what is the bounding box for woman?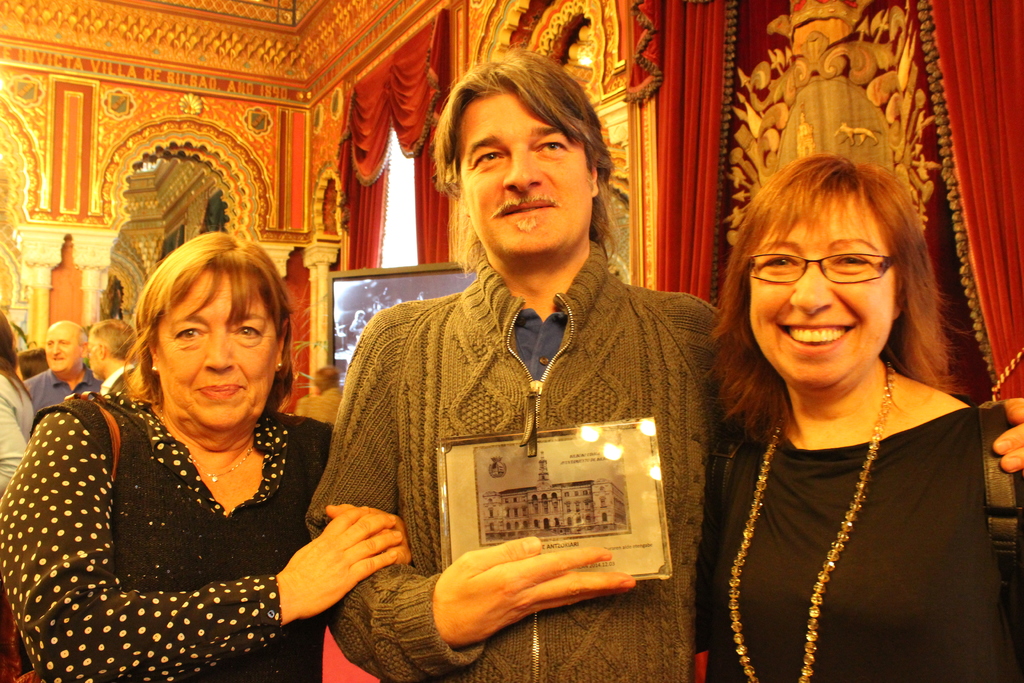
x1=0 y1=226 x2=425 y2=682.
